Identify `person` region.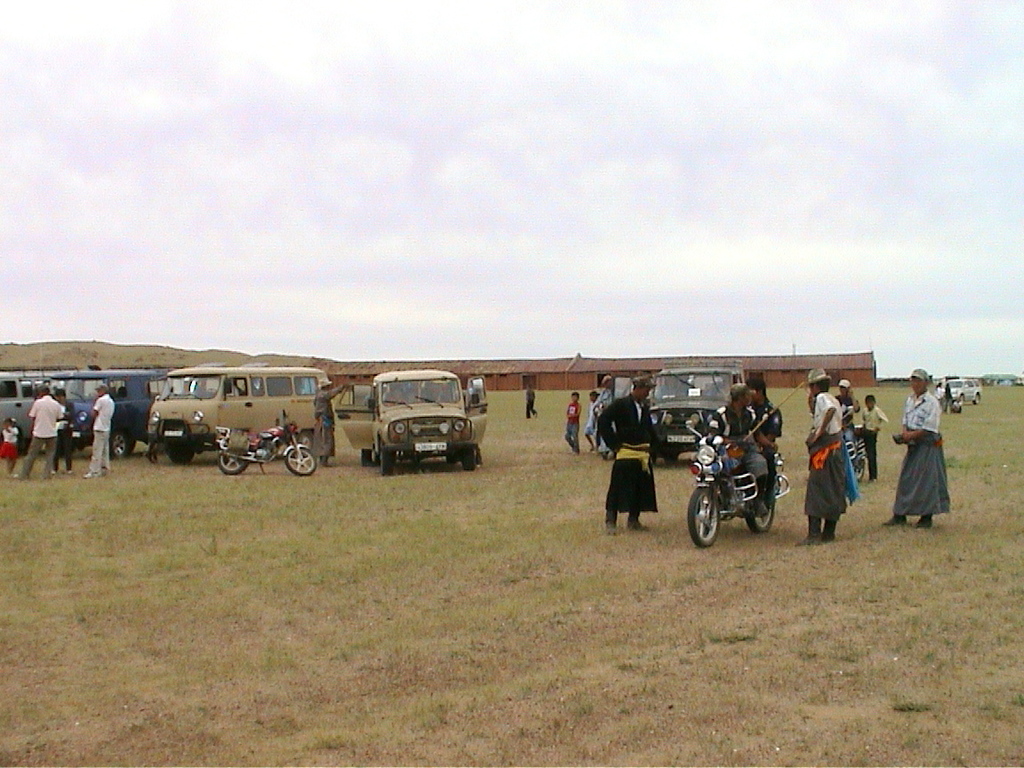
Region: {"x1": 524, "y1": 375, "x2": 540, "y2": 421}.
